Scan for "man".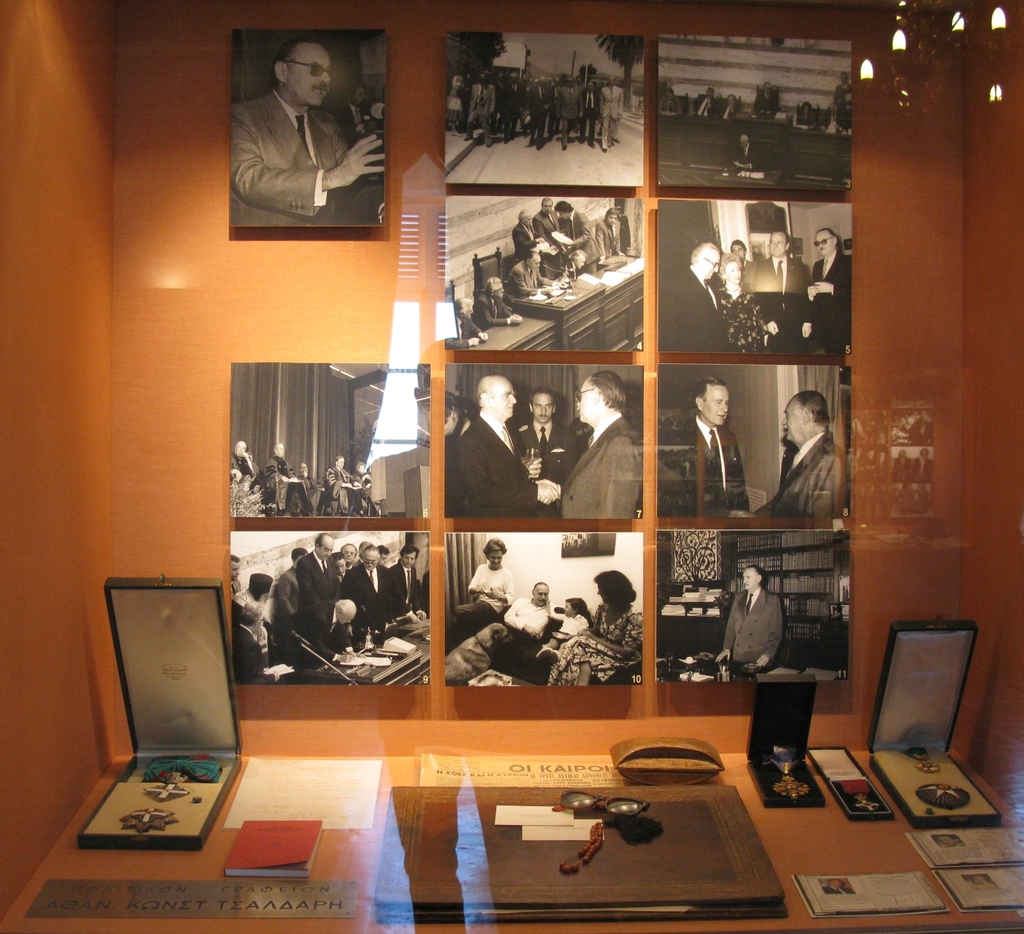
Scan result: [left=597, top=75, right=620, bottom=149].
